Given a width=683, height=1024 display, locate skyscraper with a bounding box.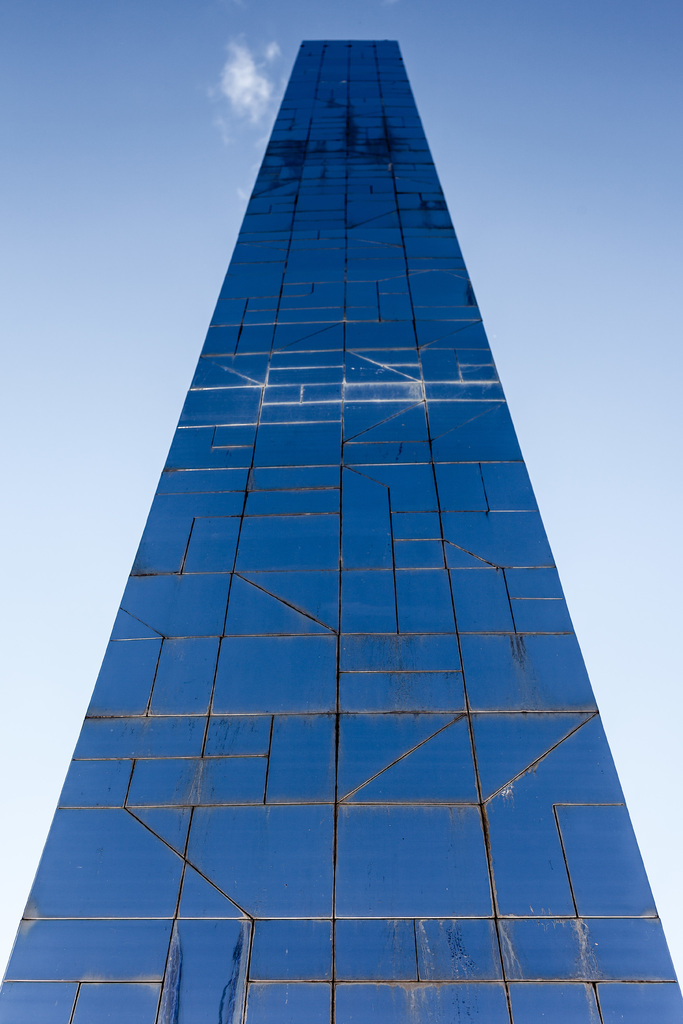
Located: [0,39,682,1023].
